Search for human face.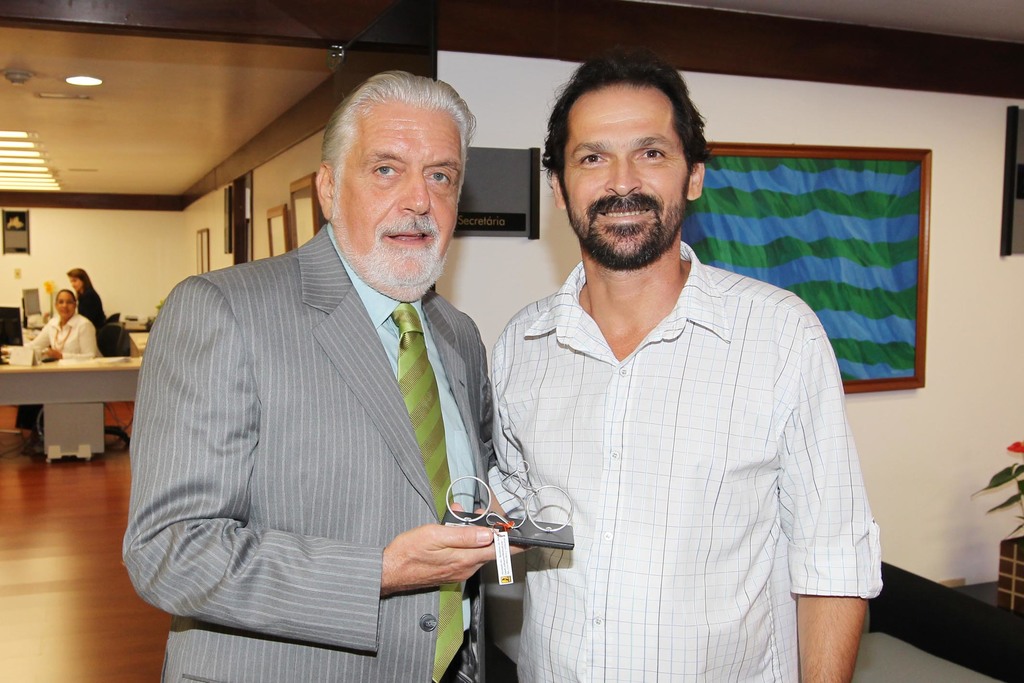
Found at 332/100/468/280.
